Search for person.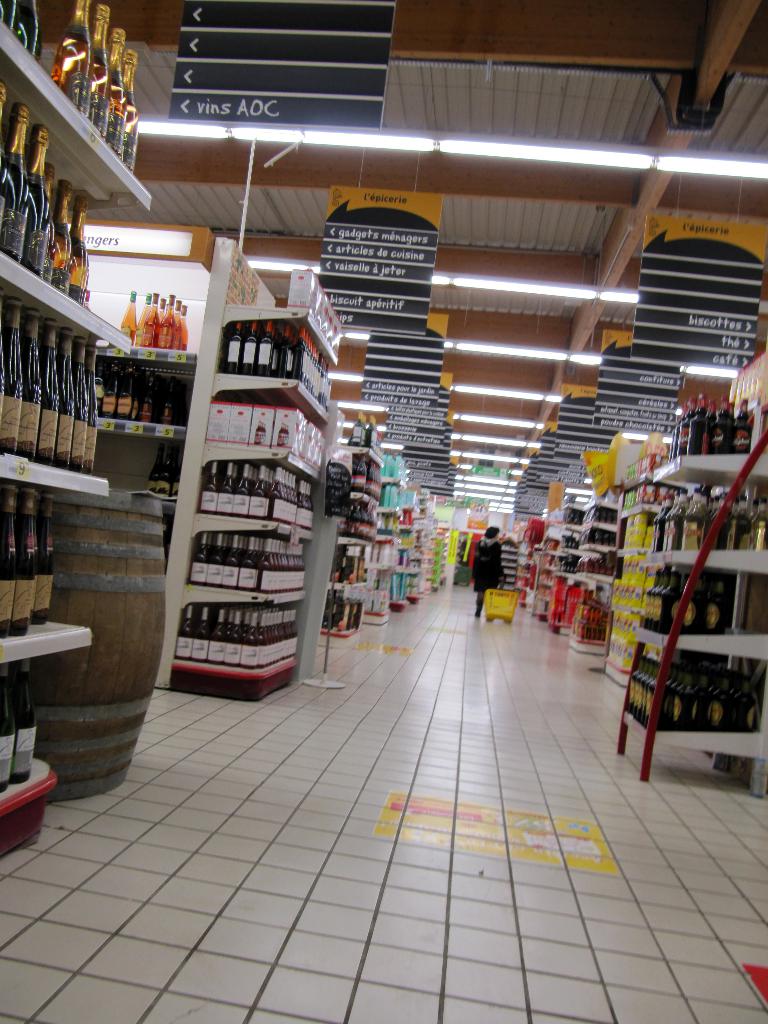
Found at select_region(468, 526, 502, 616).
